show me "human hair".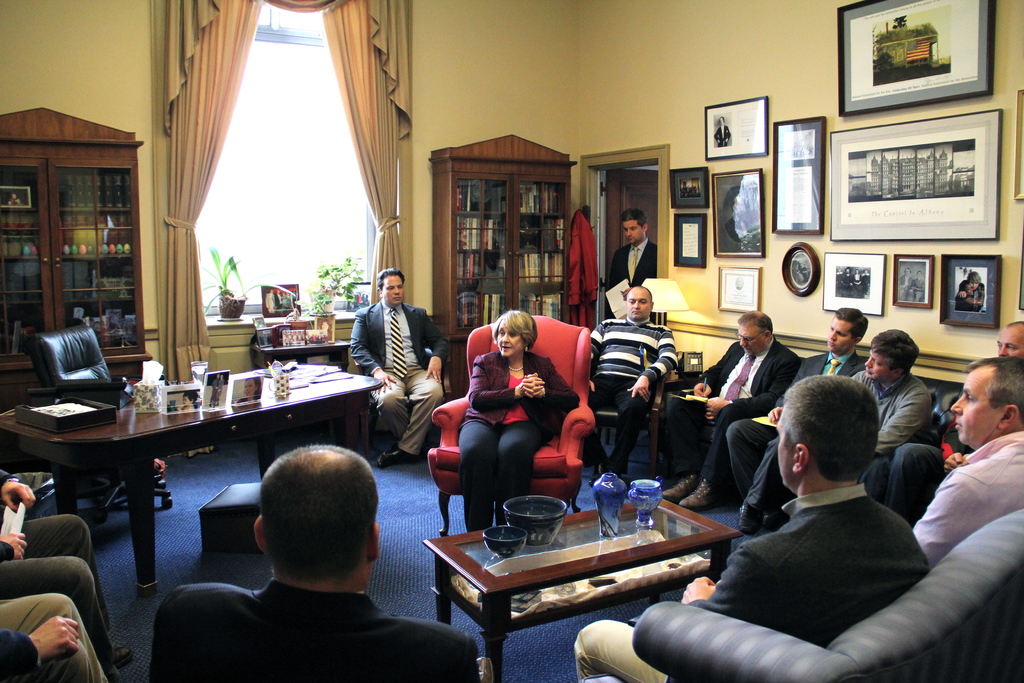
"human hair" is here: 621 208 648 231.
